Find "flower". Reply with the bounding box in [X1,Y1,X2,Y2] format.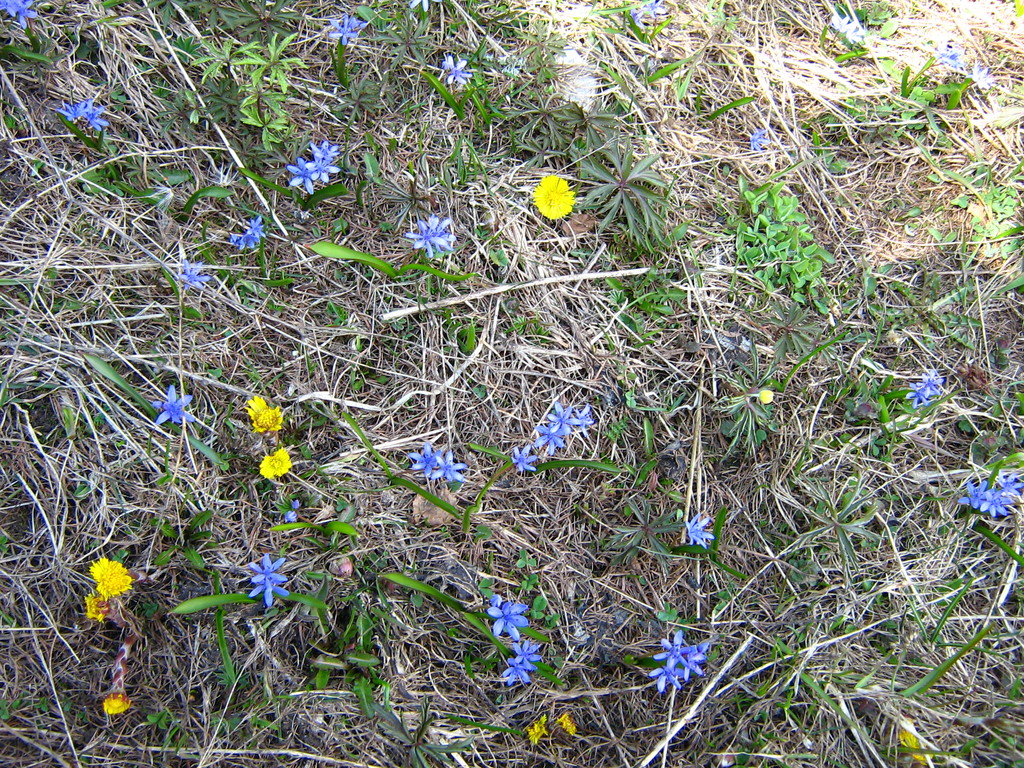
[499,657,528,685].
